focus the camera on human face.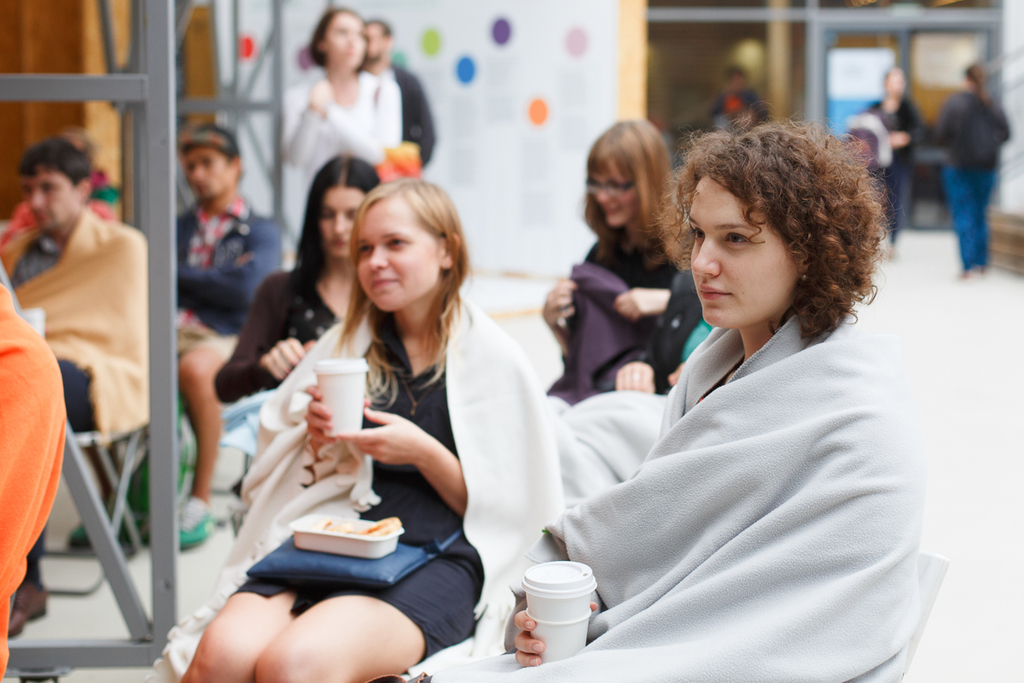
Focus region: locate(689, 164, 799, 335).
